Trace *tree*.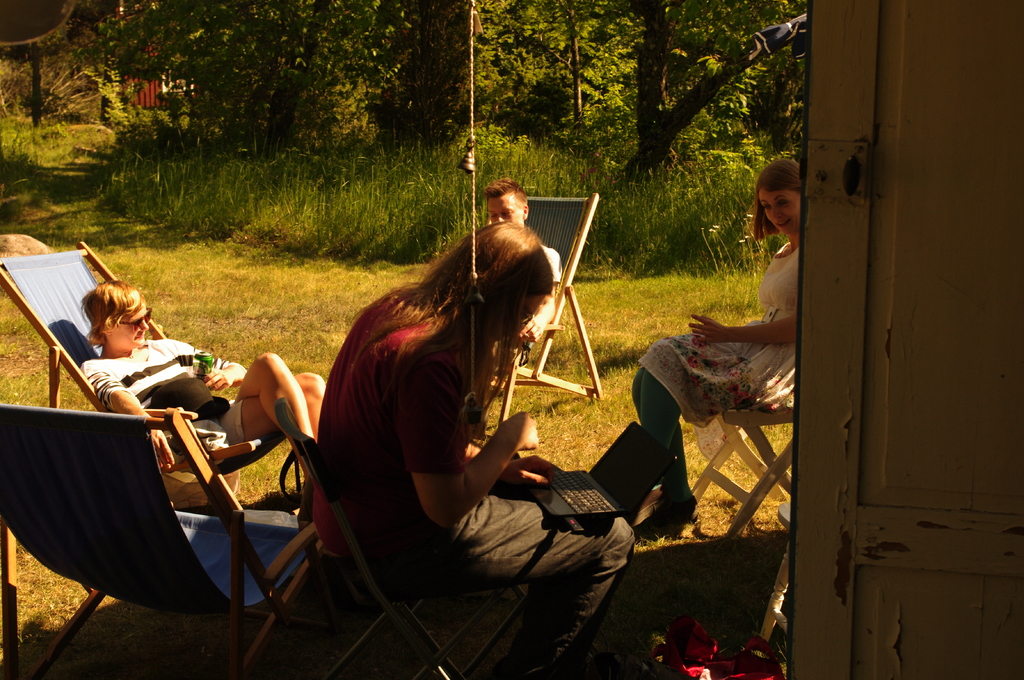
Traced to left=496, top=0, right=581, bottom=122.
